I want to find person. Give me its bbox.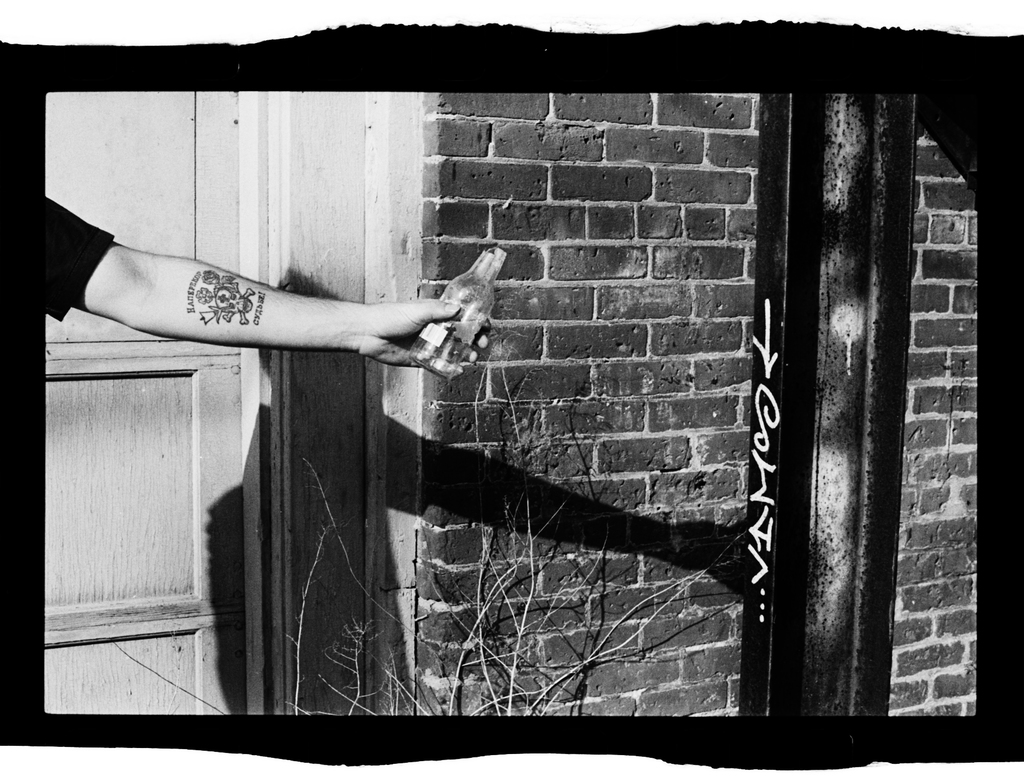
(left=38, top=198, right=490, bottom=378).
